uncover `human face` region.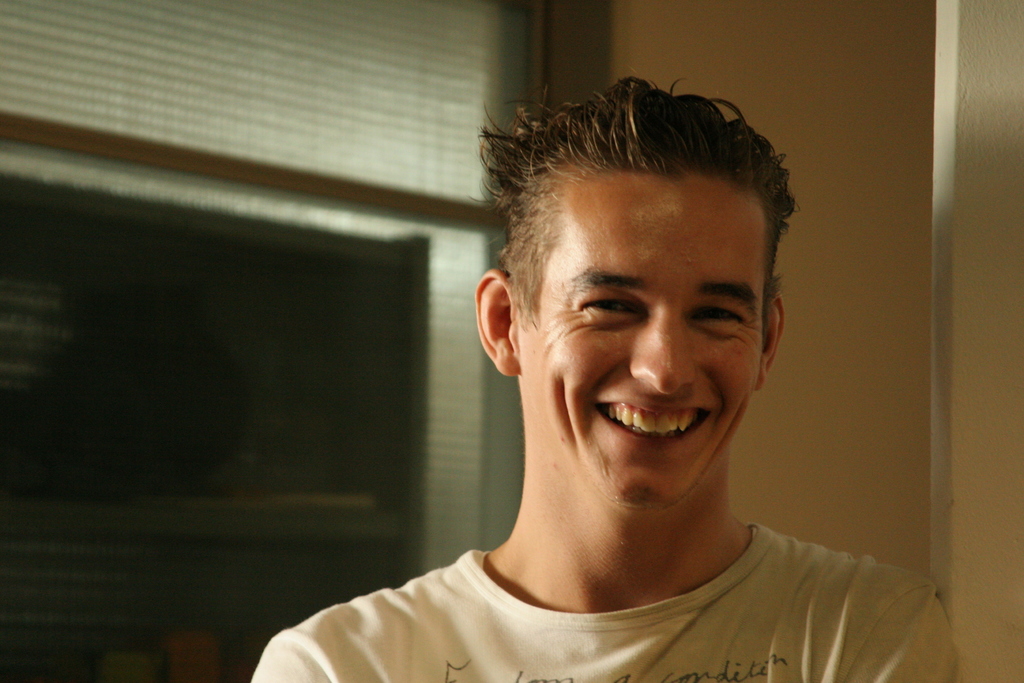
Uncovered: <box>513,173,762,497</box>.
